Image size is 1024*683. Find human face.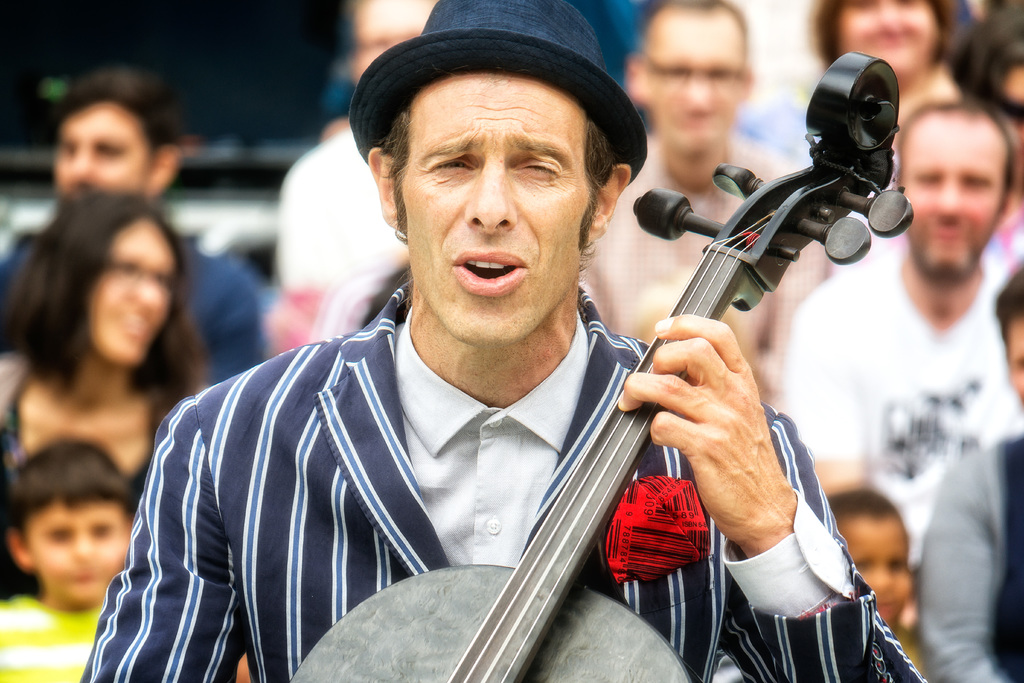
BBox(843, 518, 916, 623).
